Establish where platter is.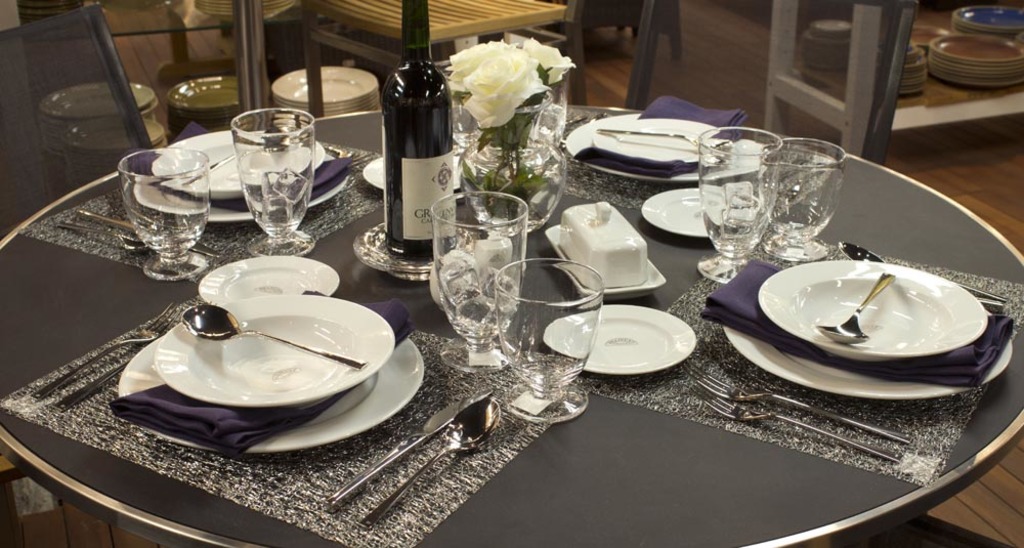
Established at box=[727, 328, 1011, 397].
